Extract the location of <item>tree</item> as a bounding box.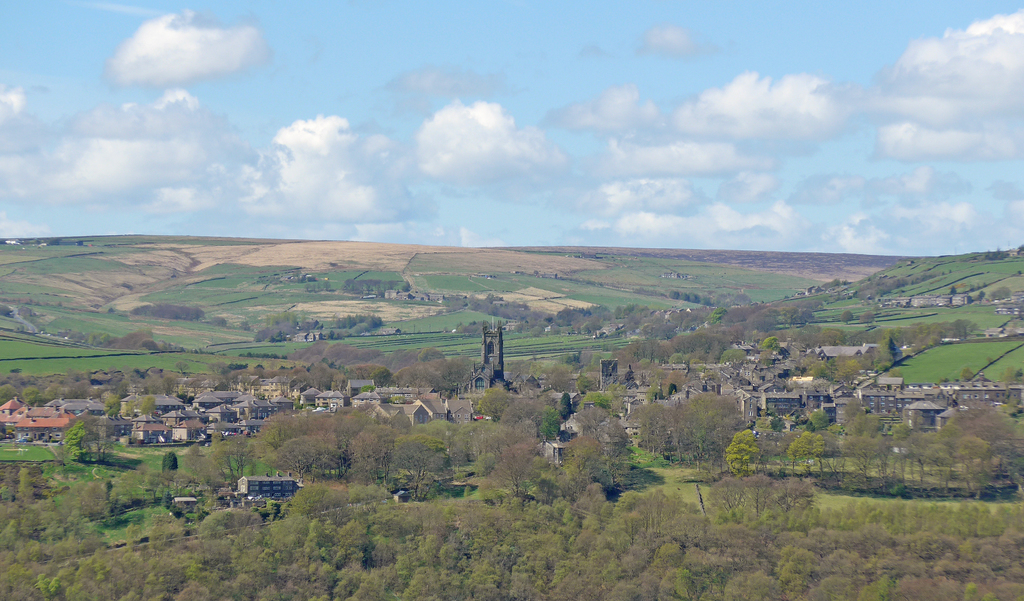
[left=146, top=470, right=166, bottom=502].
